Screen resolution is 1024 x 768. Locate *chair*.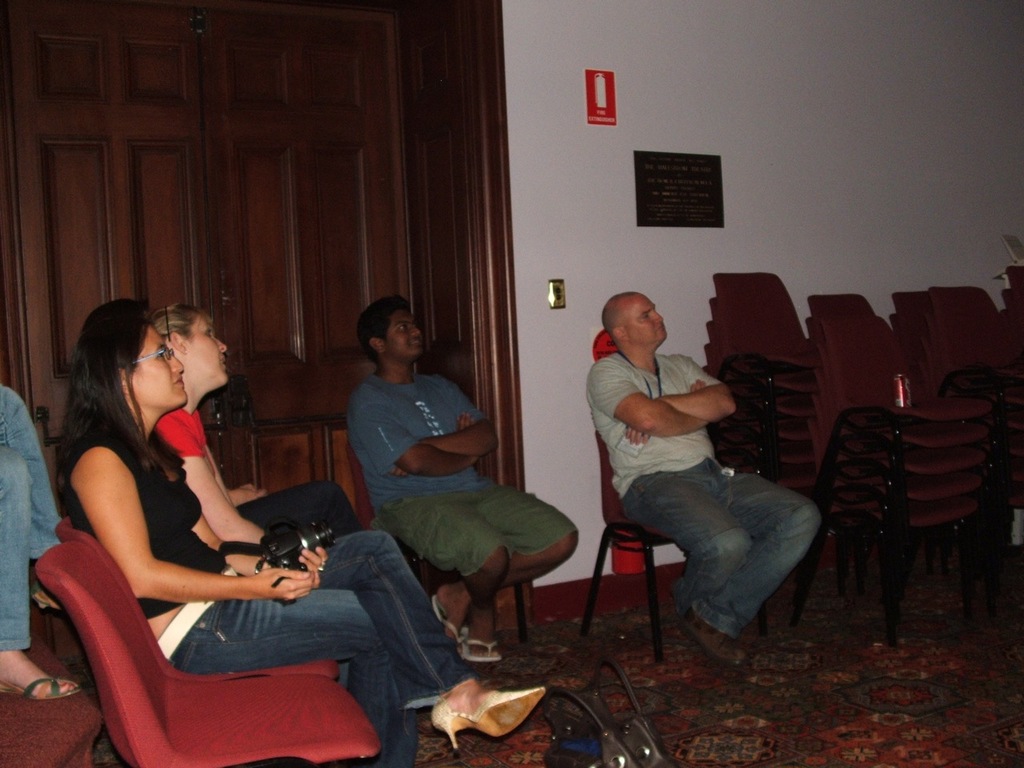
box(55, 515, 82, 545).
